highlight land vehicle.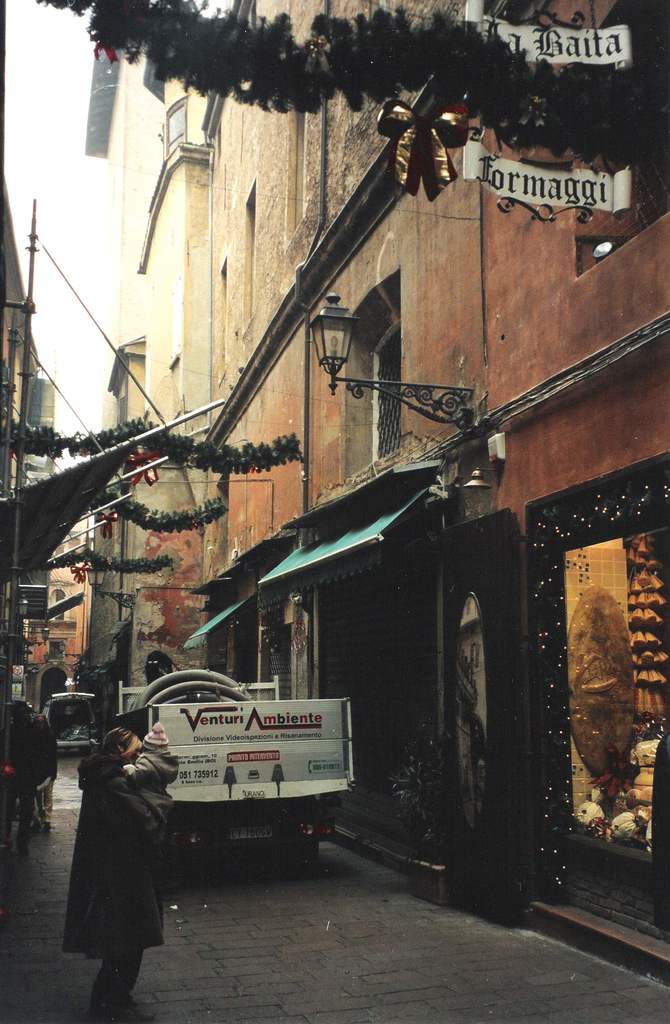
Highlighted region: 44 688 102 756.
